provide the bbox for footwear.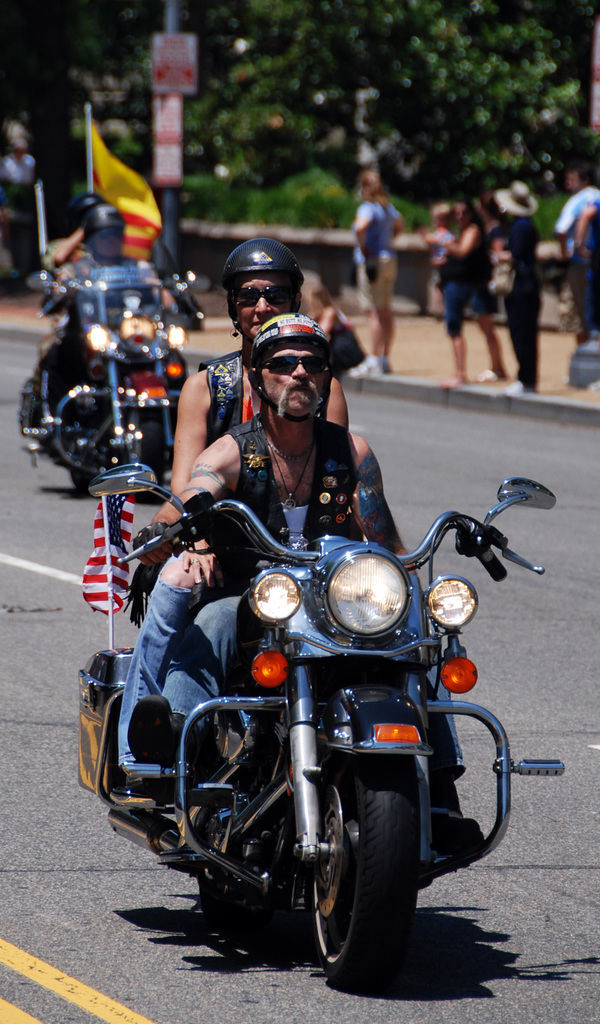
l=120, t=778, r=170, b=809.
